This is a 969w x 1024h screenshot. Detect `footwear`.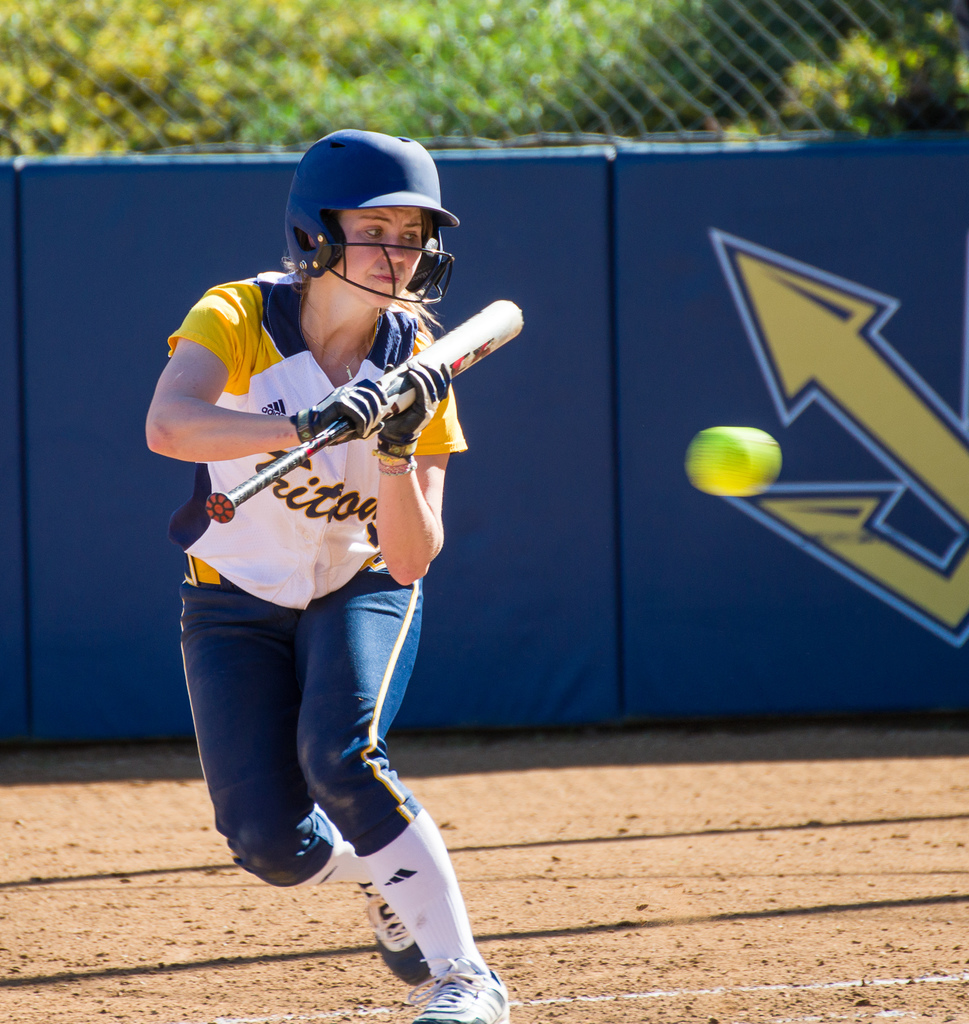
Rect(414, 954, 511, 1023).
